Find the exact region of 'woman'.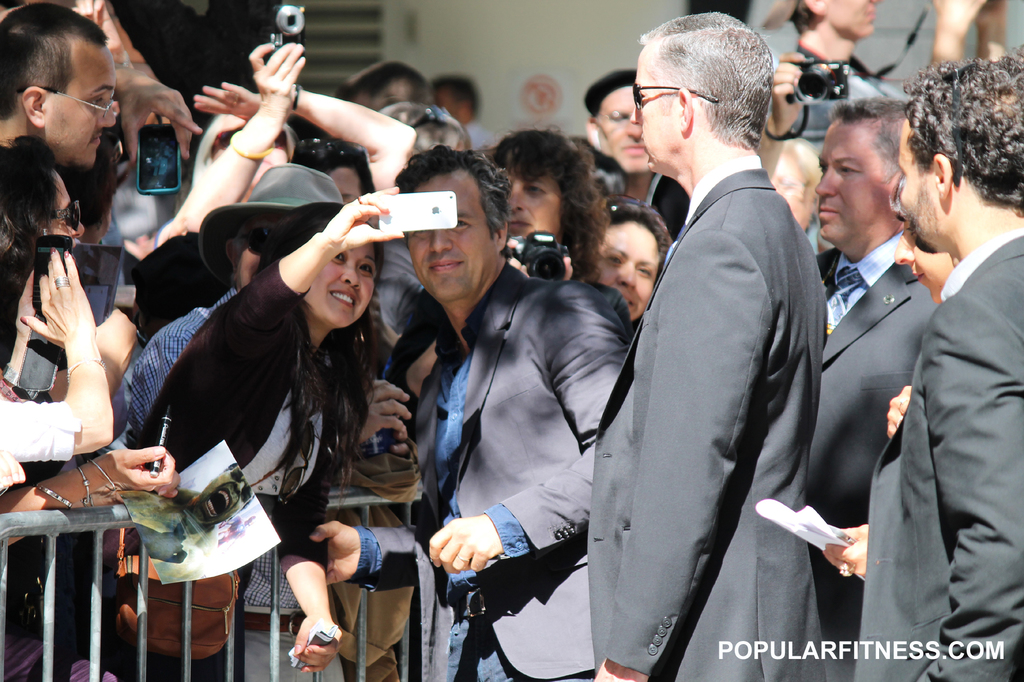
Exact region: (left=488, top=124, right=631, bottom=342).
